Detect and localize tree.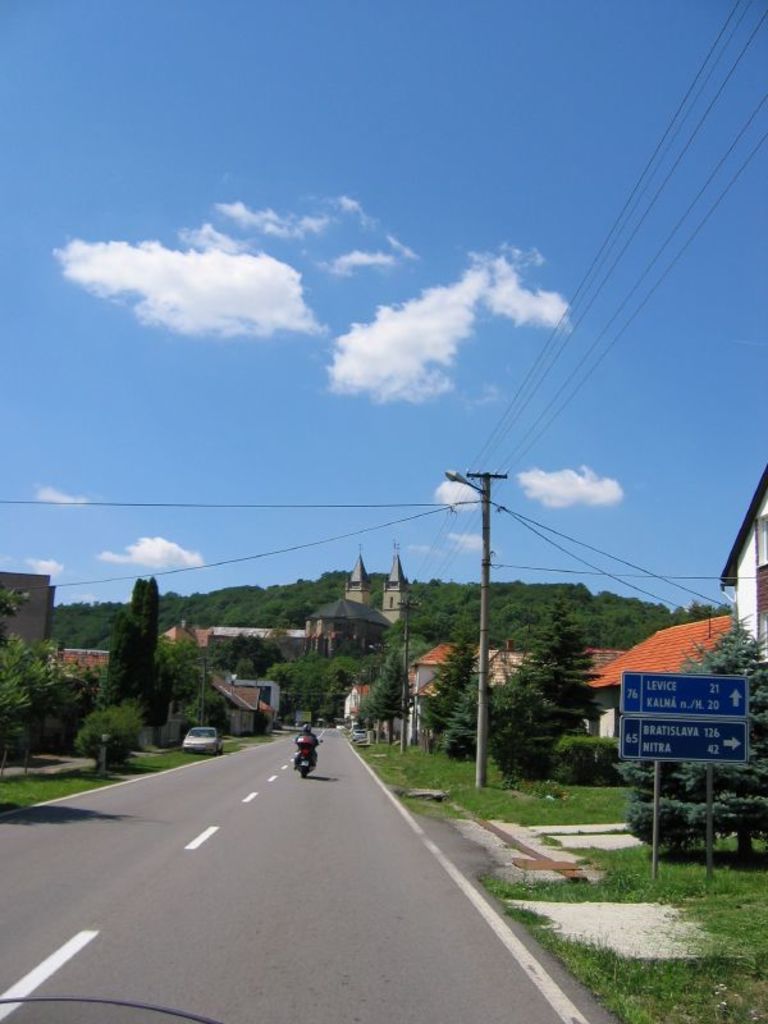
Localized at pyautogui.locateOnScreen(486, 603, 634, 814).
